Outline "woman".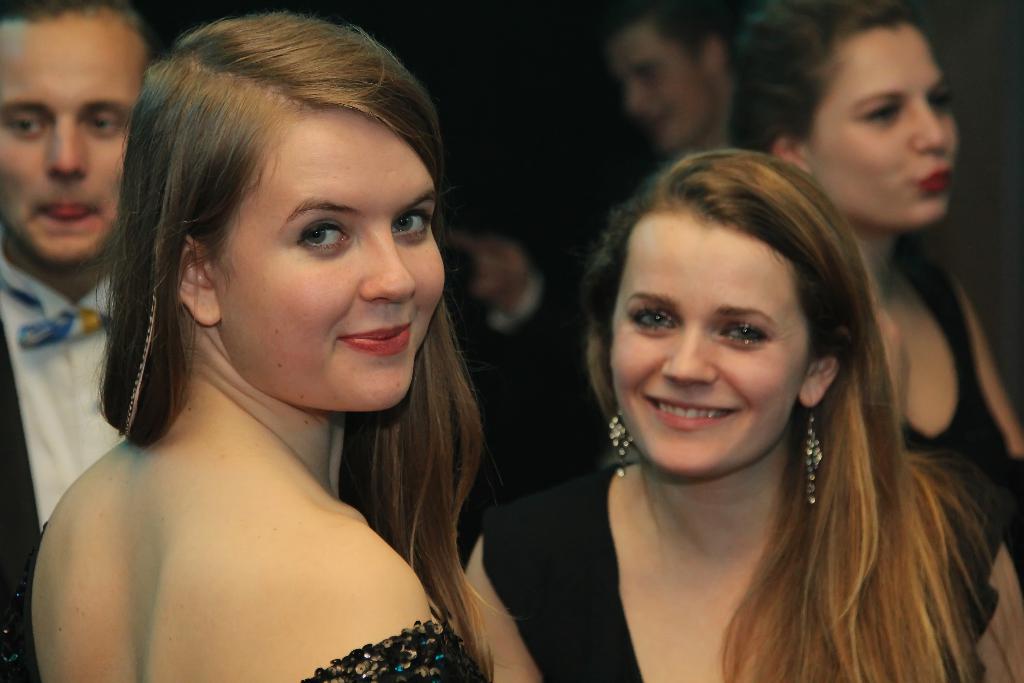
Outline: bbox=(27, 17, 556, 679).
